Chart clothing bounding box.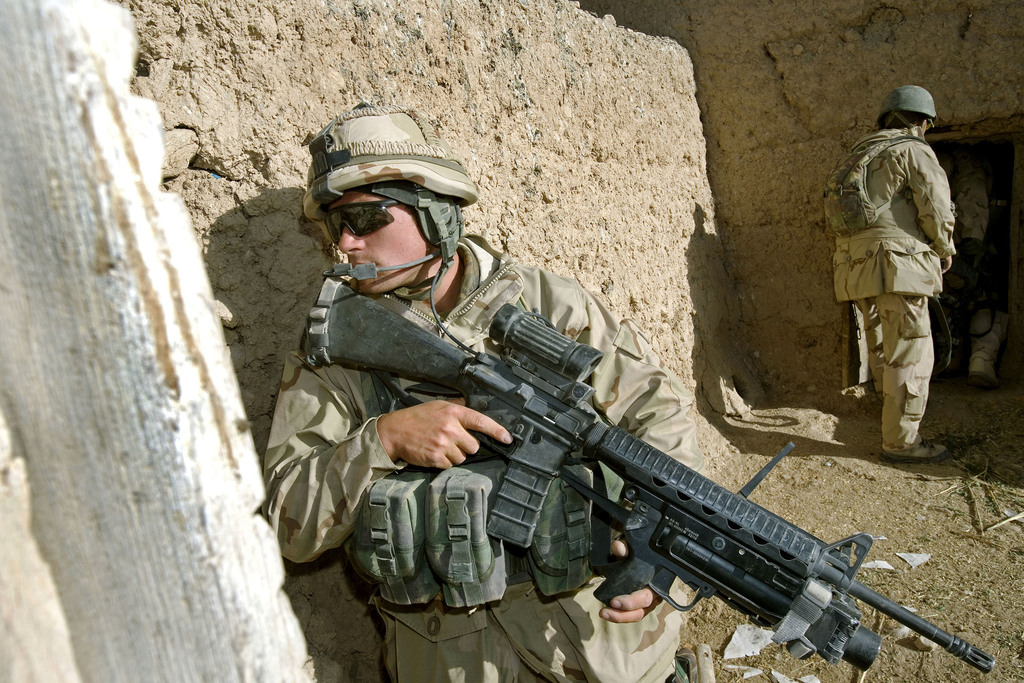
Charted: region(258, 233, 701, 682).
